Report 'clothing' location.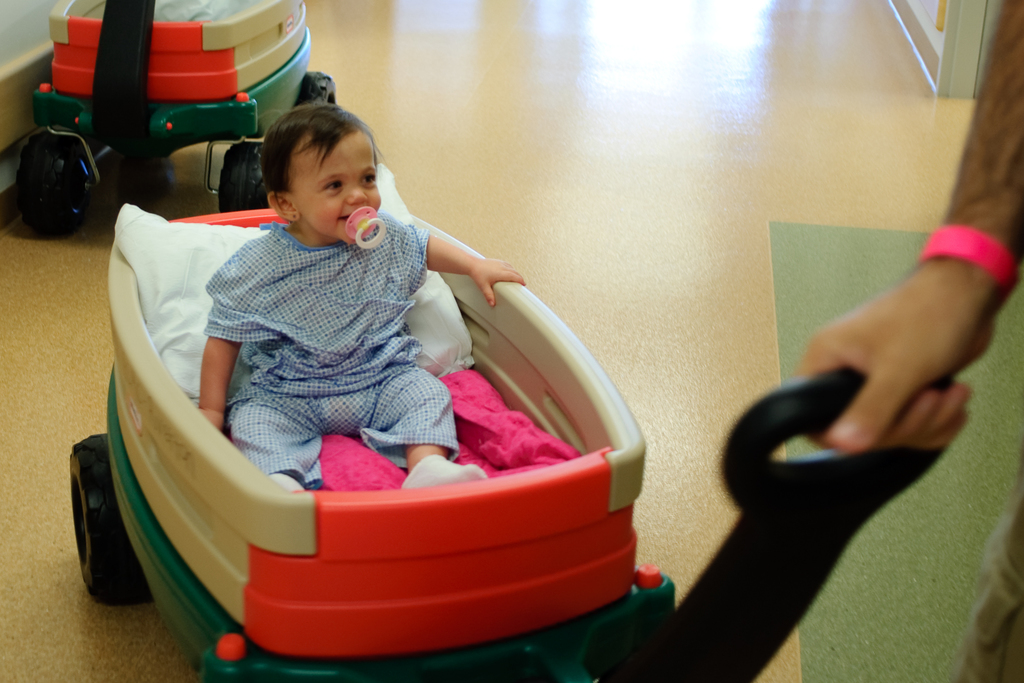
Report: BBox(150, 152, 481, 511).
